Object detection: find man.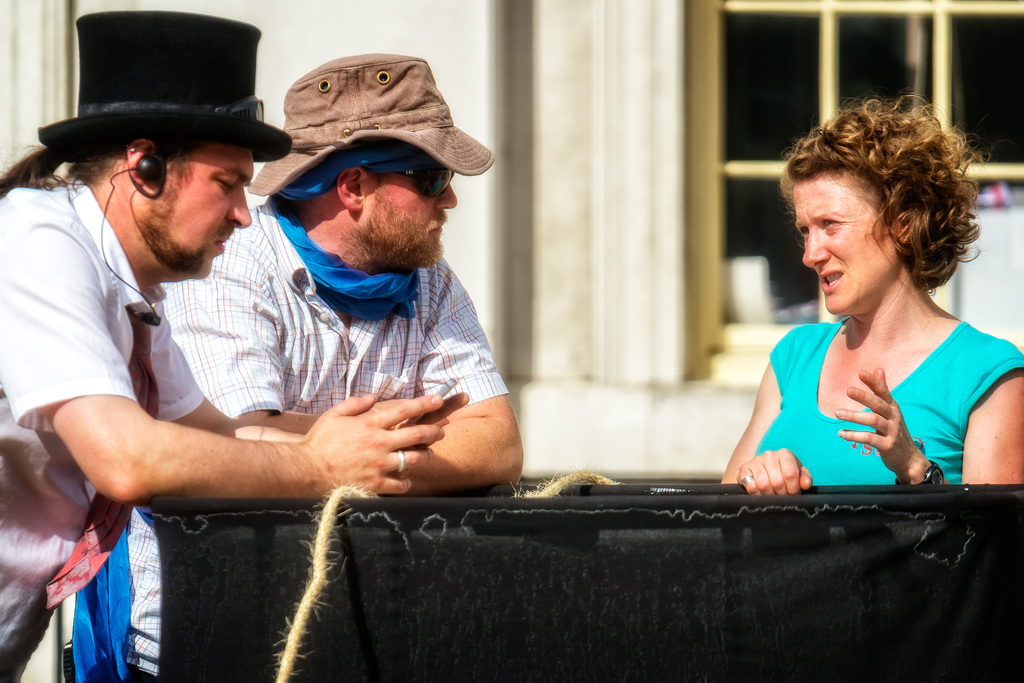
x1=0 y1=6 x2=454 y2=682.
